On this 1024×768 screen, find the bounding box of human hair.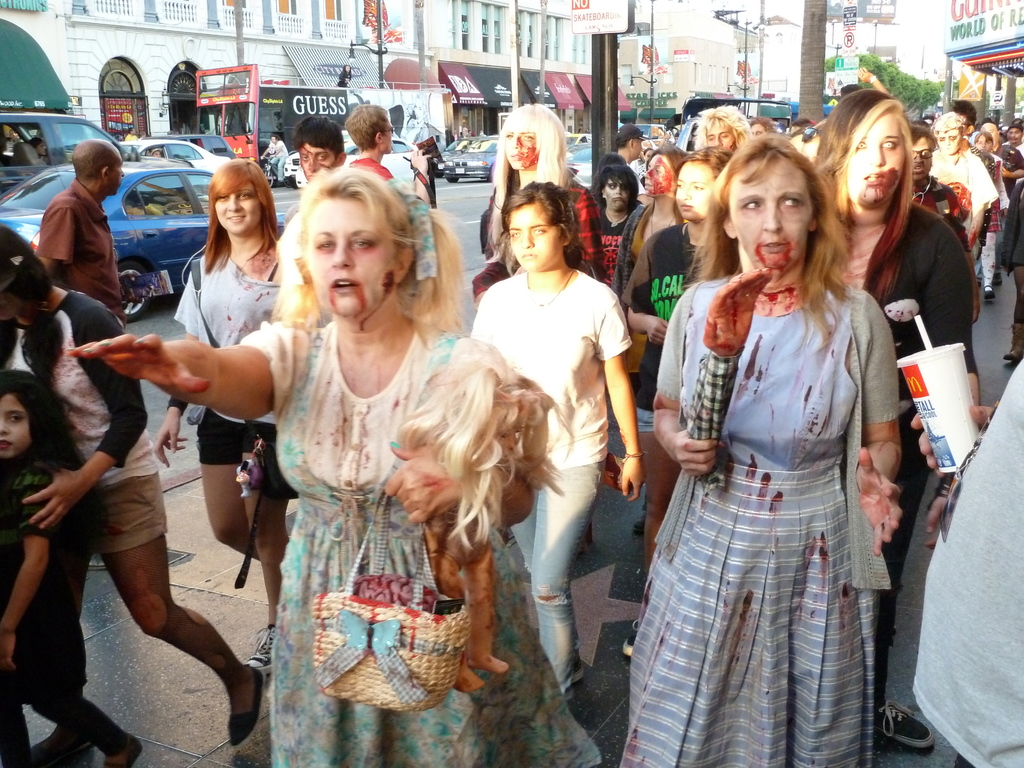
Bounding box: Rect(935, 108, 969, 136).
